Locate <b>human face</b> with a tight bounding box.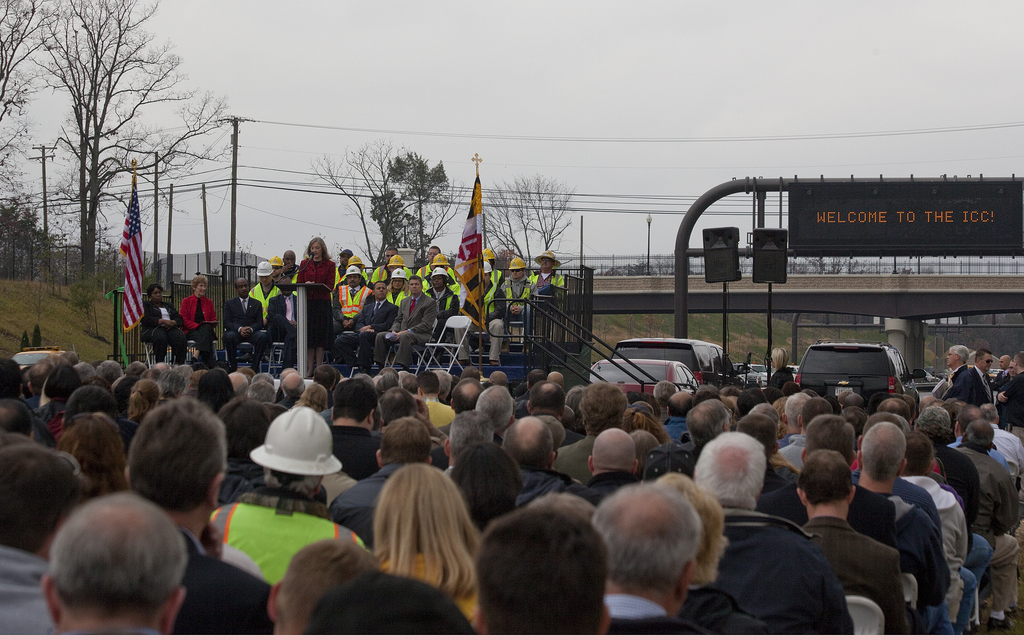
left=375, top=282, right=387, bottom=296.
